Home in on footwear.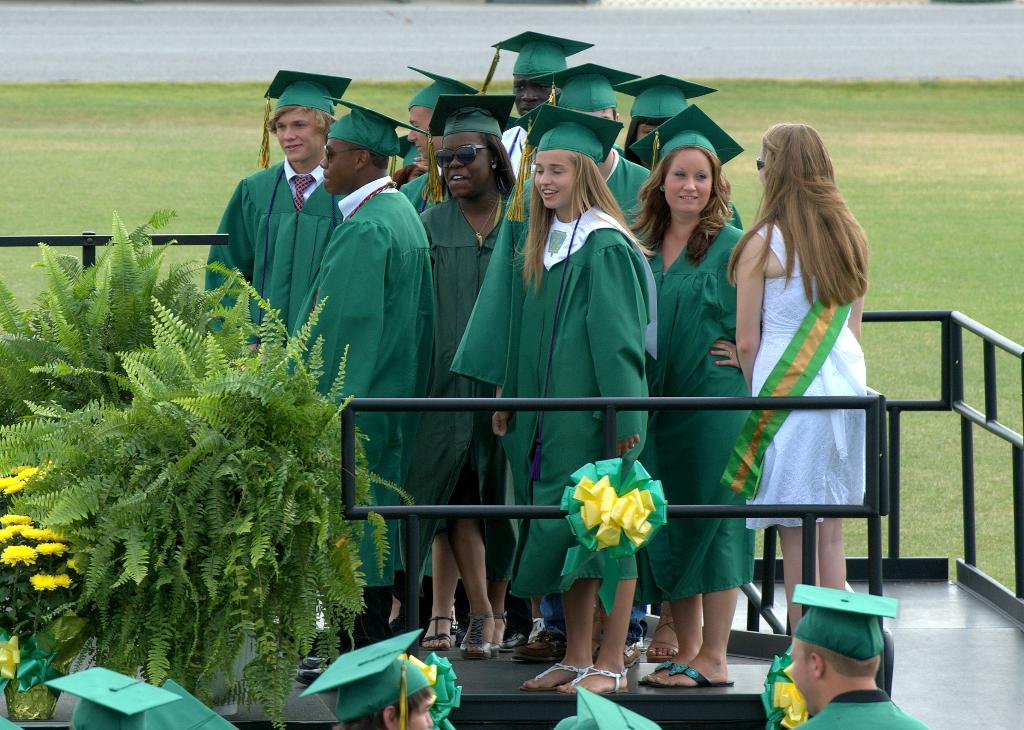
Homed in at (left=529, top=655, right=588, bottom=692).
